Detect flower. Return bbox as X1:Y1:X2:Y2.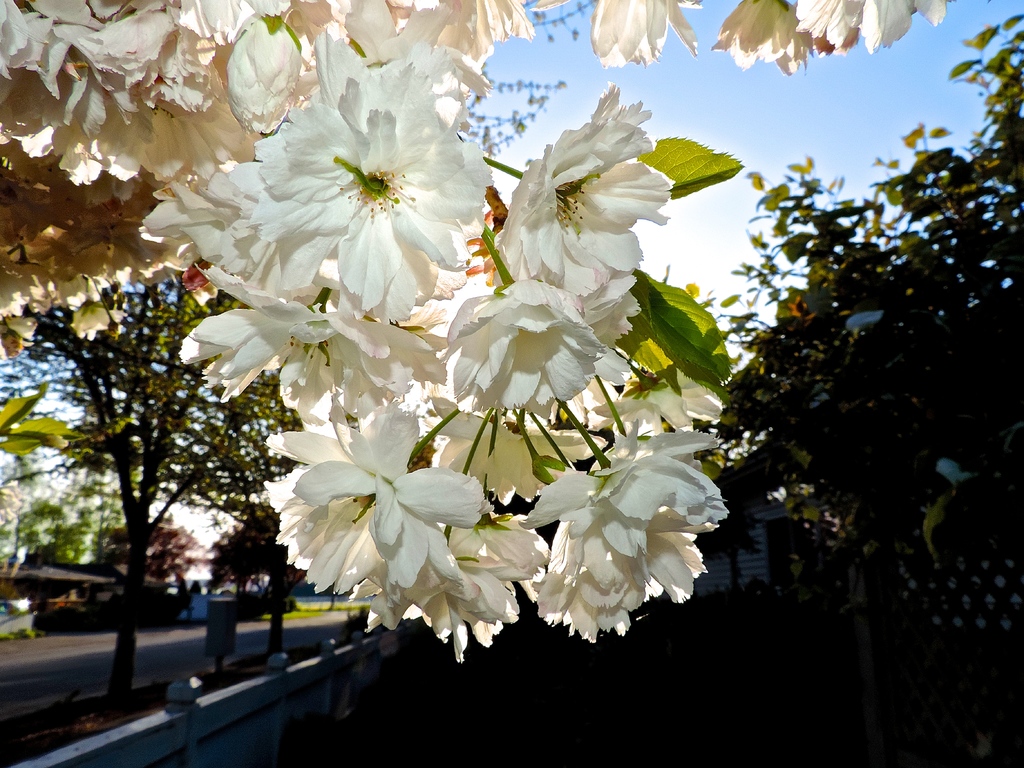
793:0:962:54.
